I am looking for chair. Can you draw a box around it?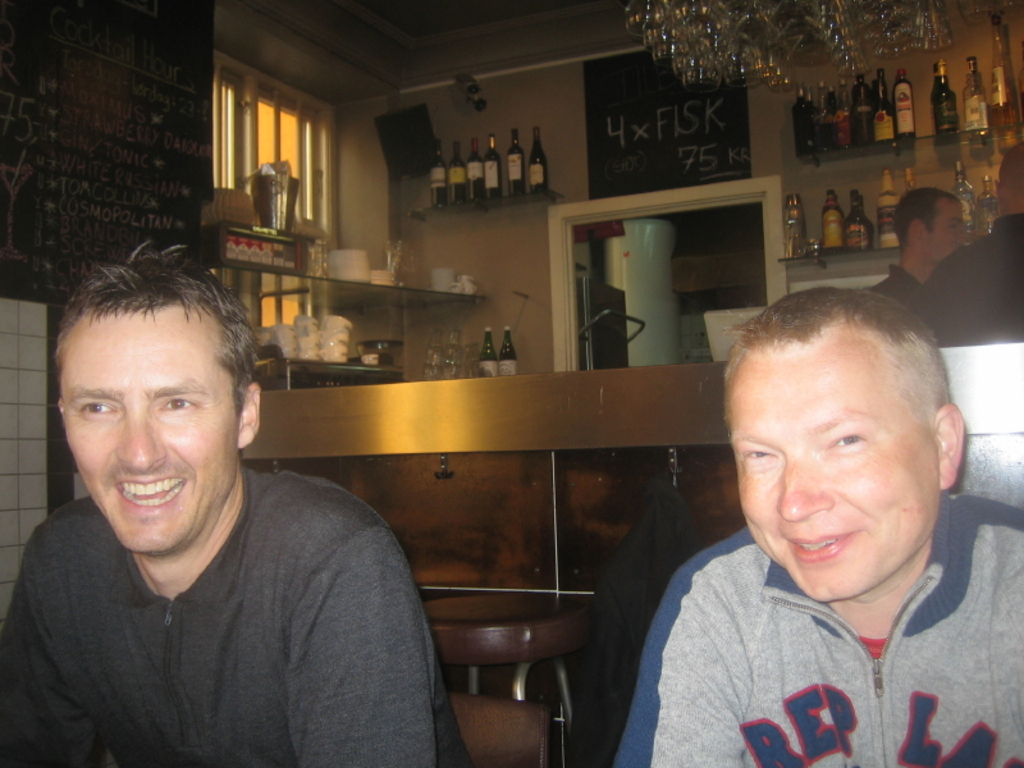
Sure, the bounding box is bbox(420, 590, 596, 742).
